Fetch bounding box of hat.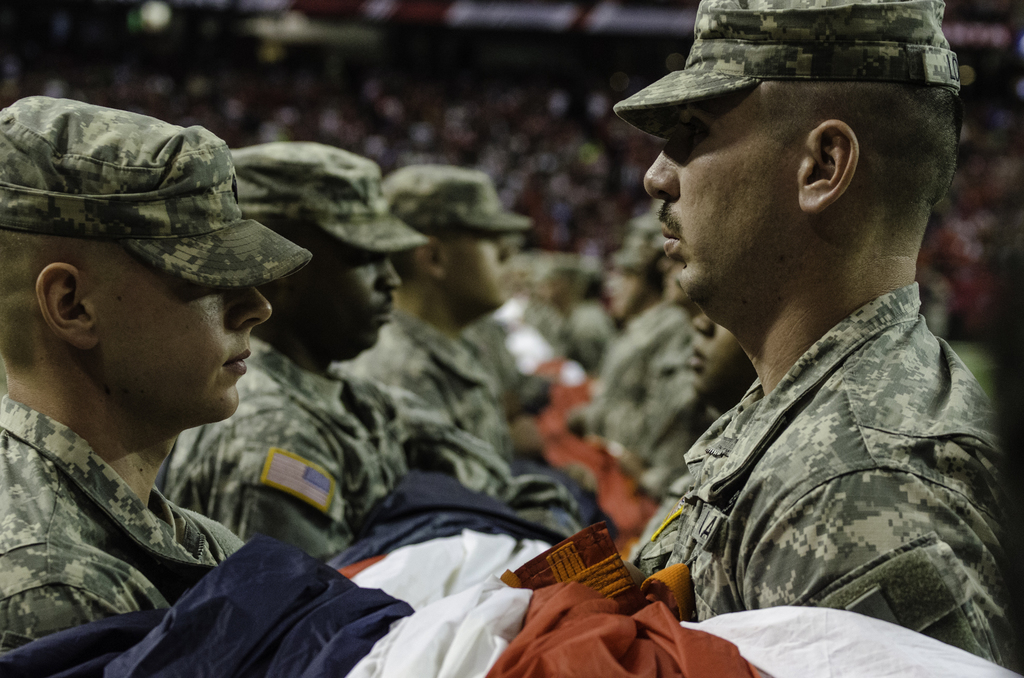
Bbox: <bbox>230, 138, 436, 256</bbox>.
